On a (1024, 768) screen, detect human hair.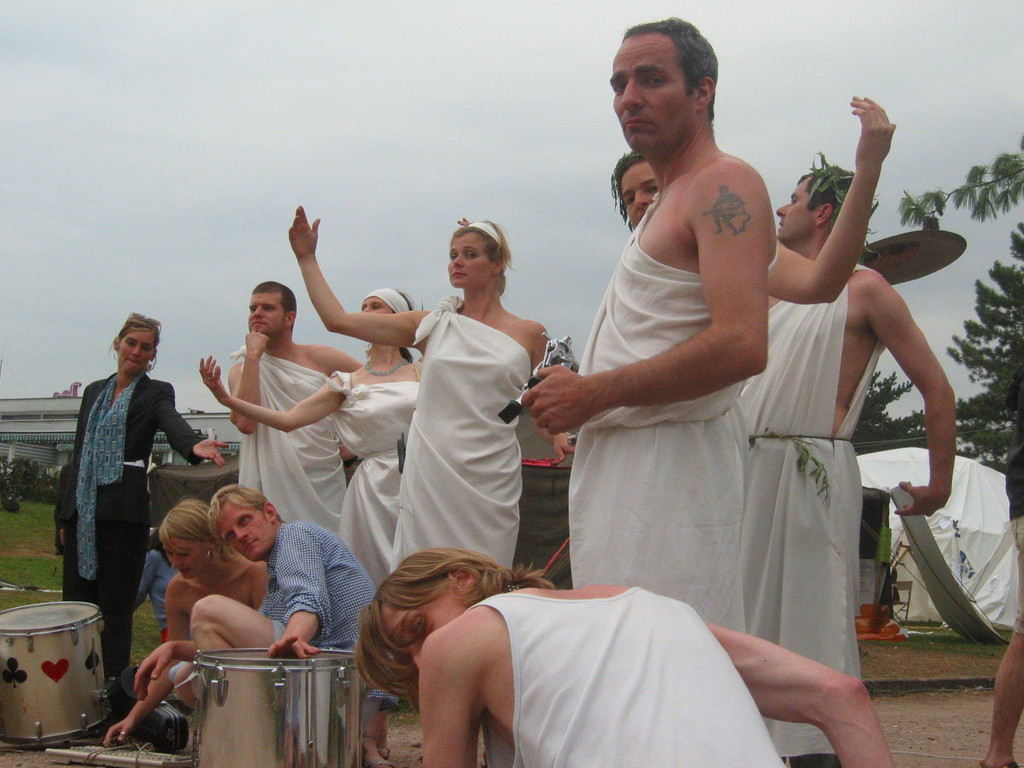
(614, 21, 719, 117).
